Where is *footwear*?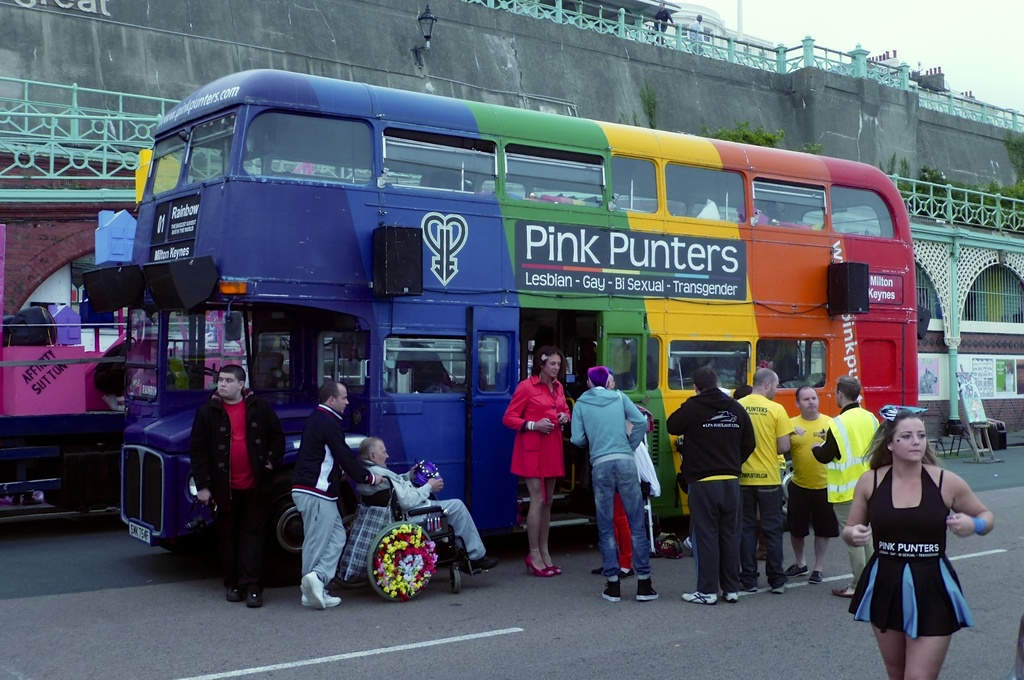
<bbox>721, 592, 739, 600</bbox>.
